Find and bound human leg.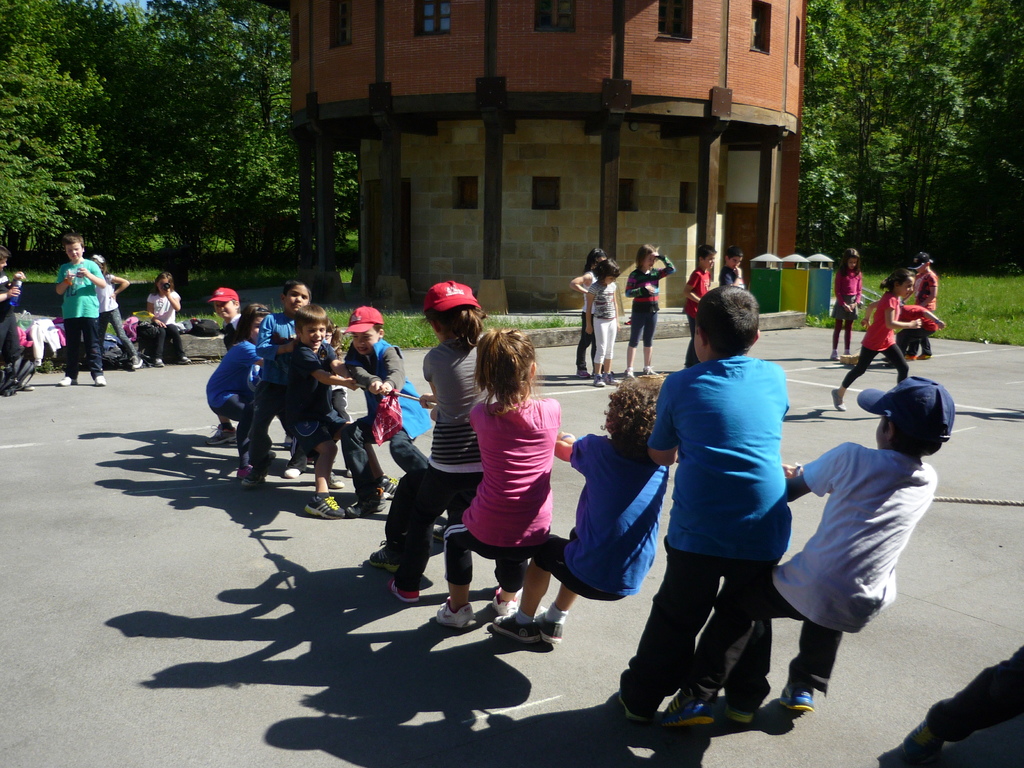
Bound: (491, 548, 528, 609).
